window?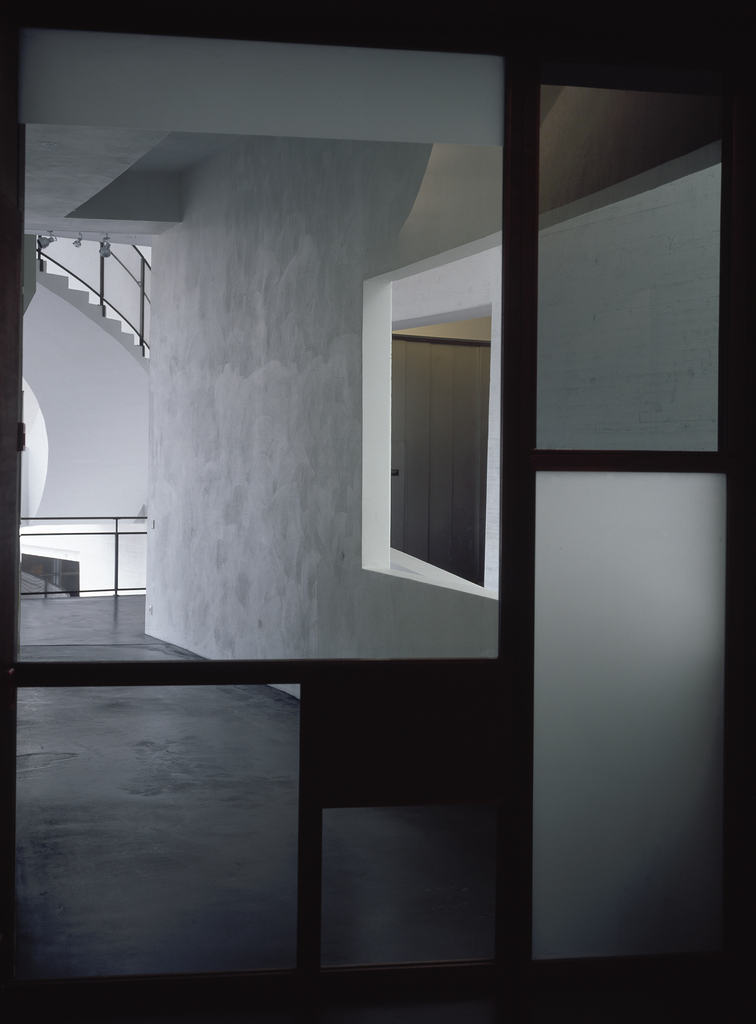
detection(388, 305, 494, 599)
